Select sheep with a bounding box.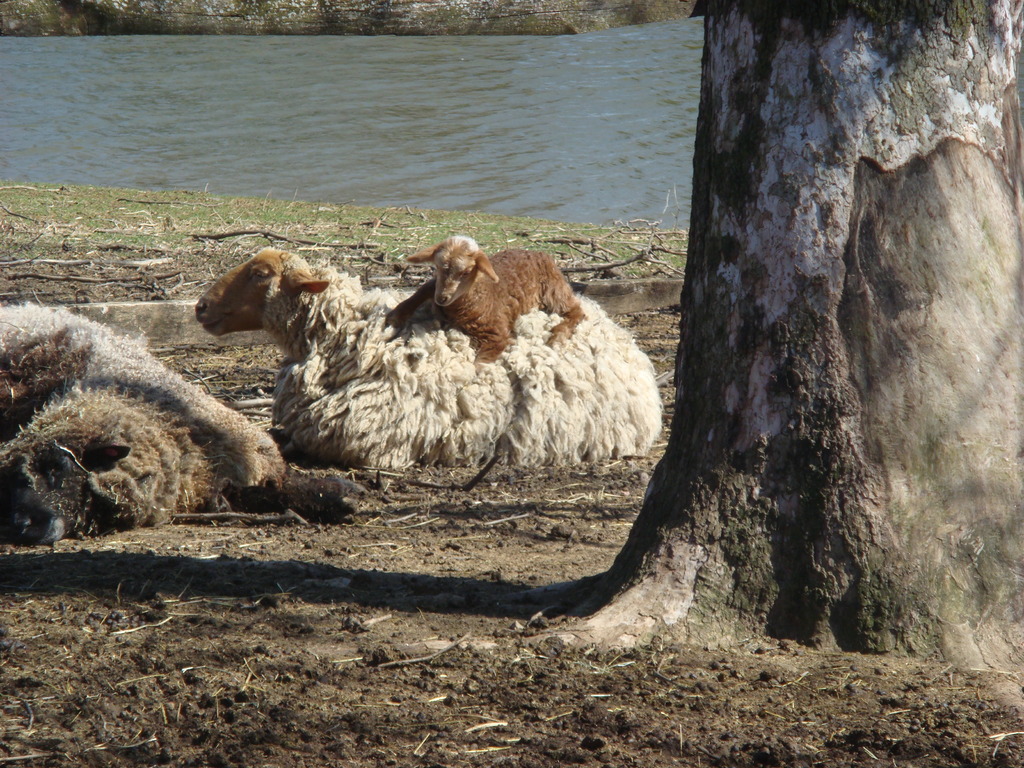
380/230/582/371.
